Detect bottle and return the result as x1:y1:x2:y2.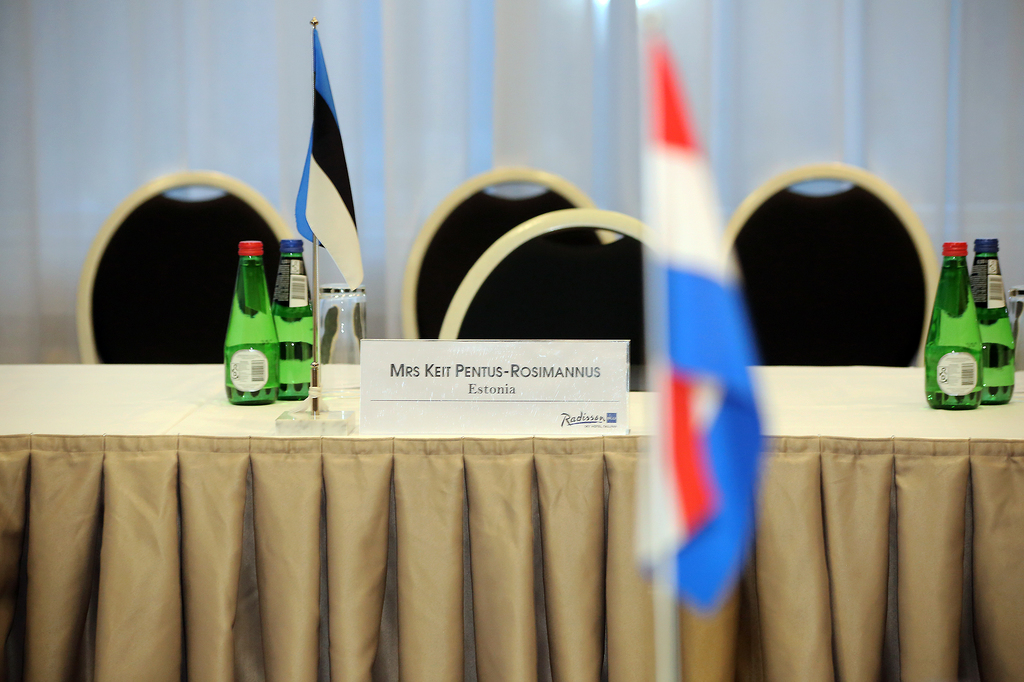
269:239:313:401.
